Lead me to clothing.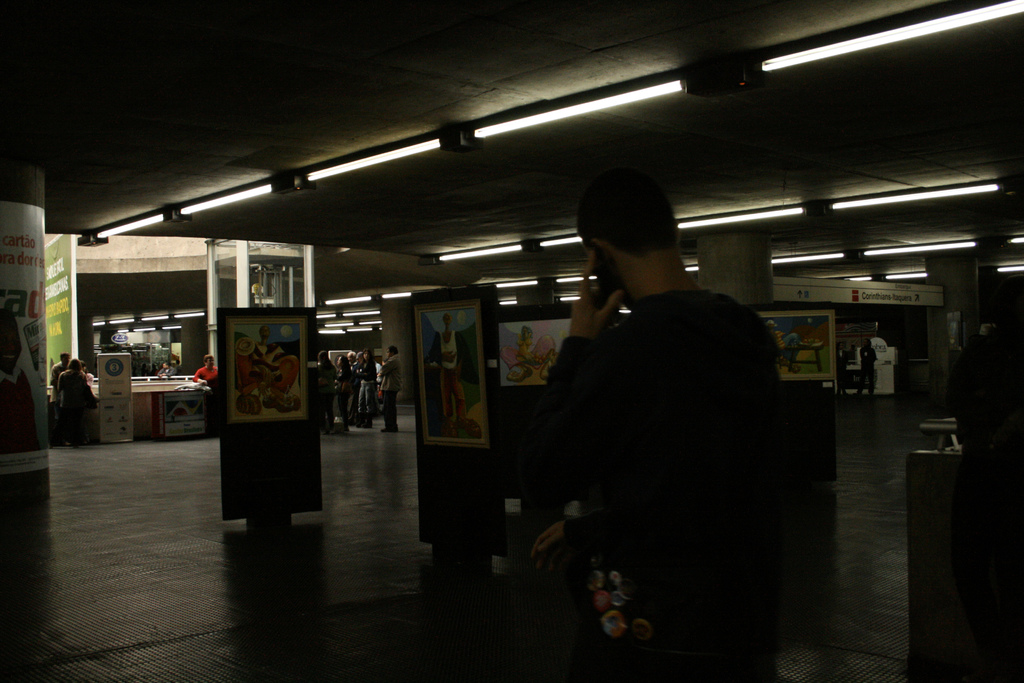
Lead to locate(502, 288, 781, 682).
